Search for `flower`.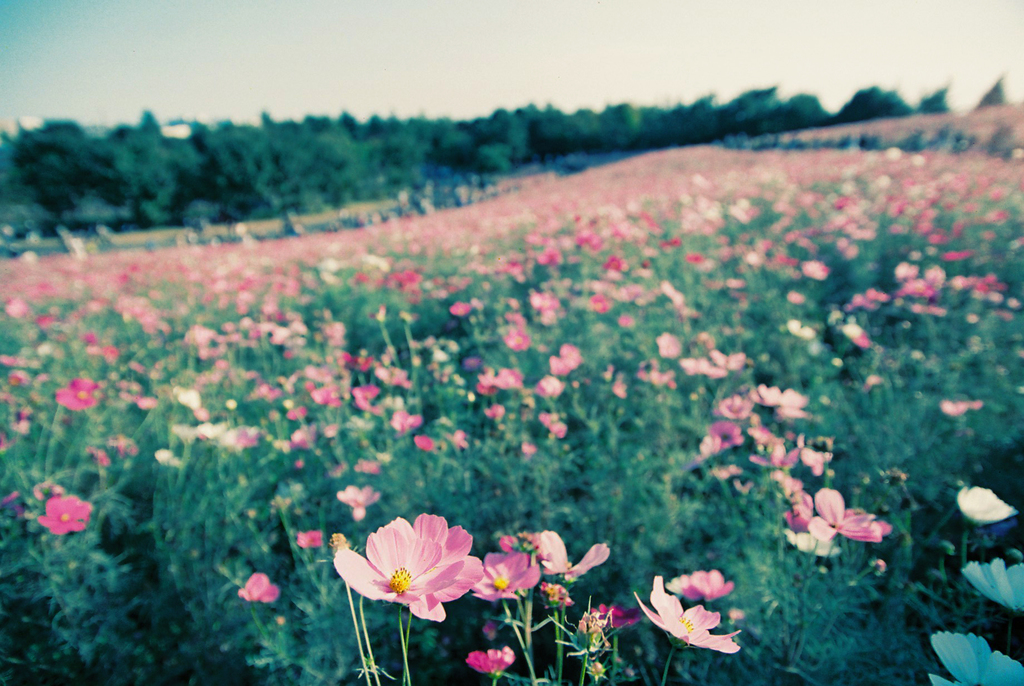
Found at <box>552,582,572,604</box>.
